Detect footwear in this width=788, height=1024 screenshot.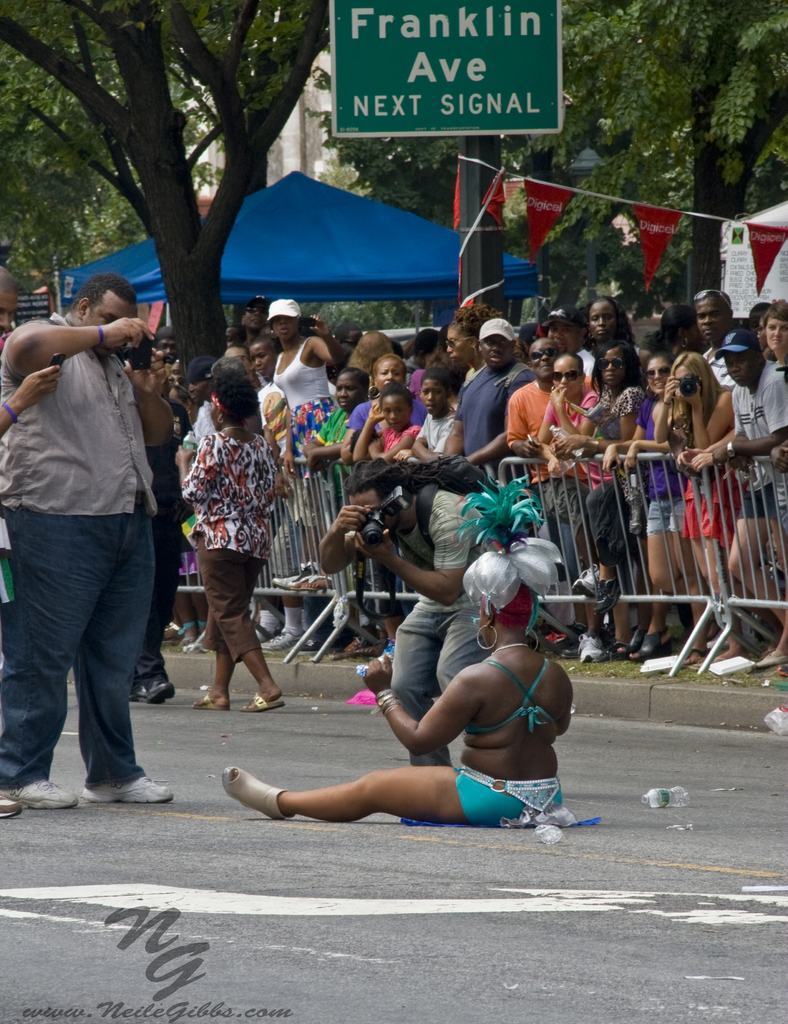
Detection: 144/685/175/705.
